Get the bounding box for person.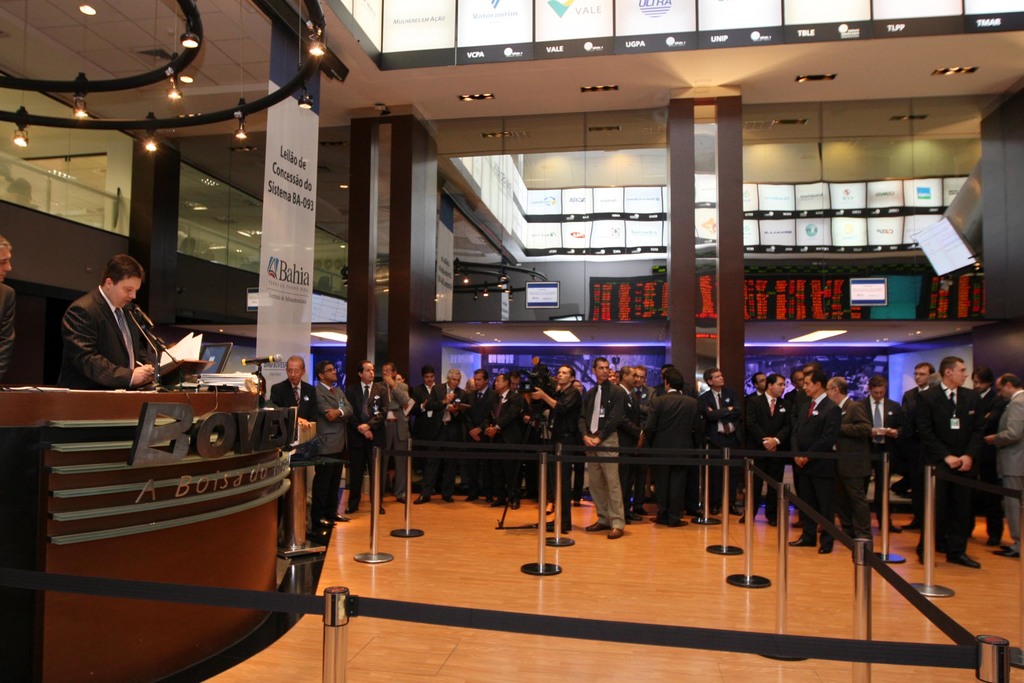
box=[773, 367, 847, 552].
